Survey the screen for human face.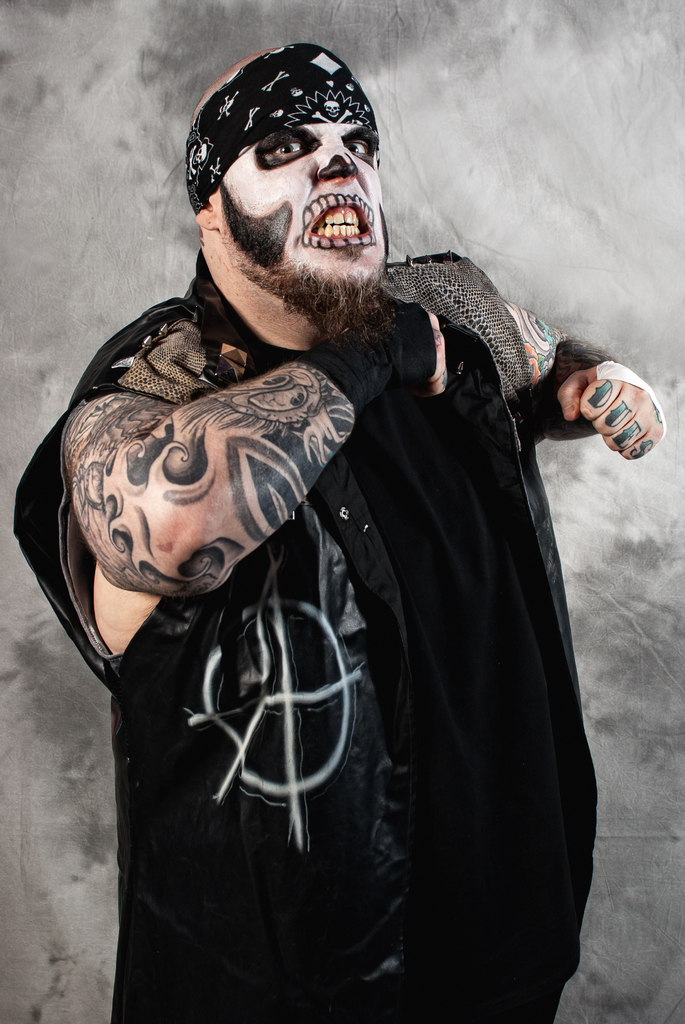
Survey found: <region>205, 102, 383, 300</region>.
